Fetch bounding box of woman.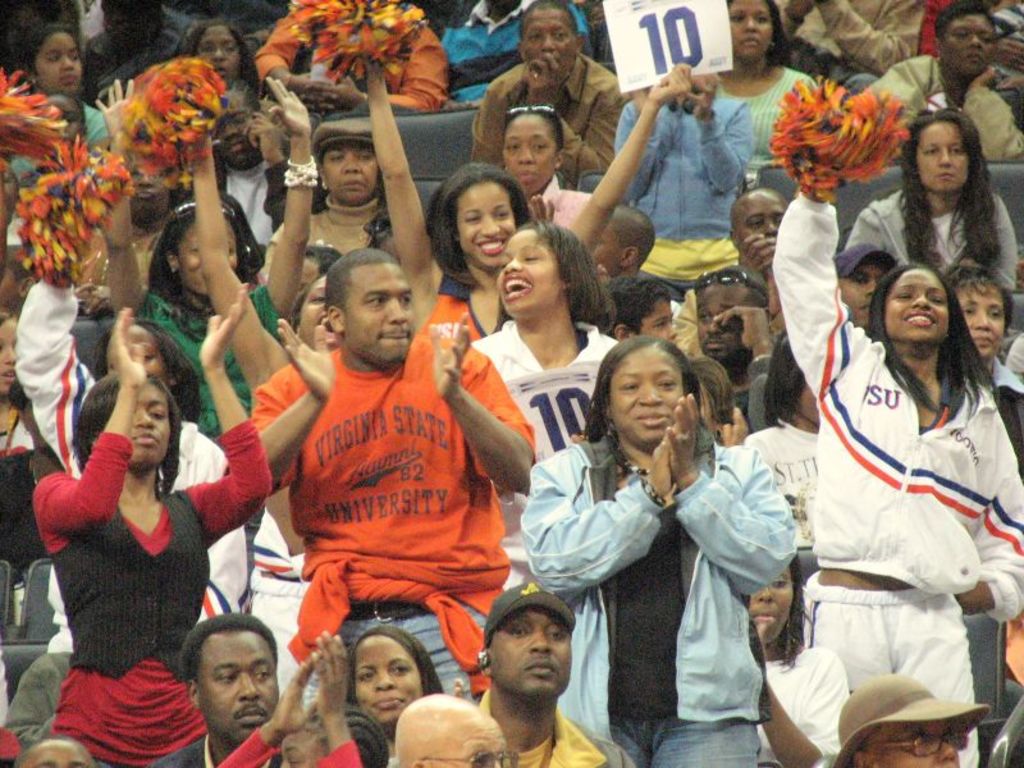
Bbox: 32,274,269,767.
